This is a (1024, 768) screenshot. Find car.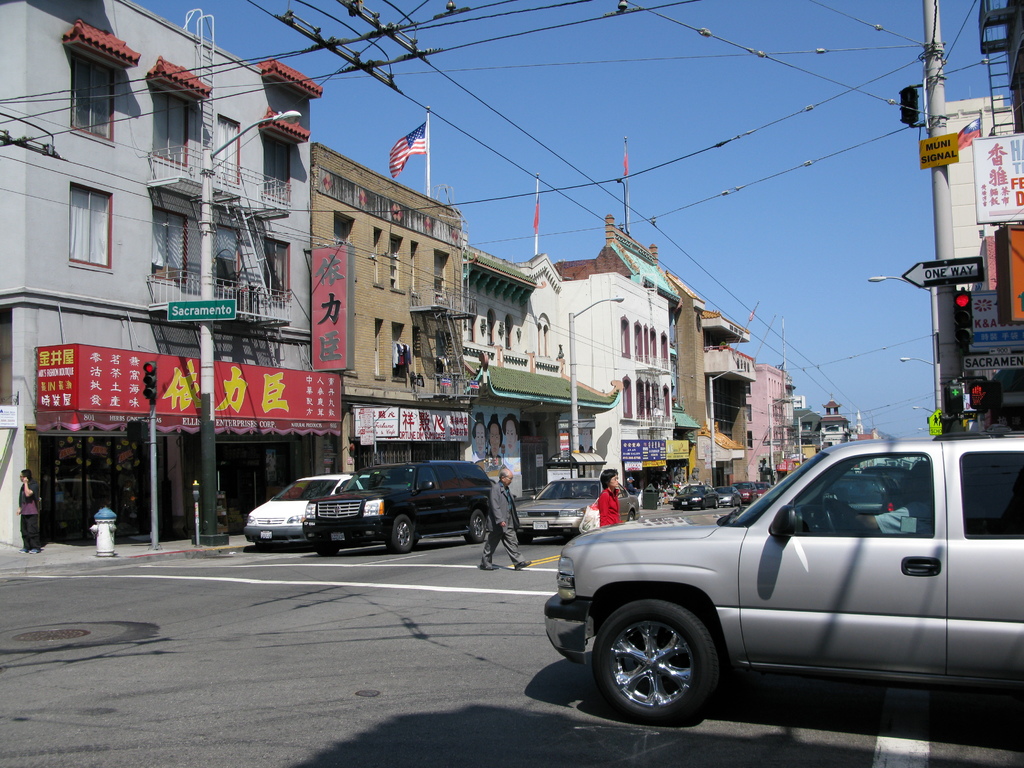
Bounding box: <box>718,484,742,505</box>.
